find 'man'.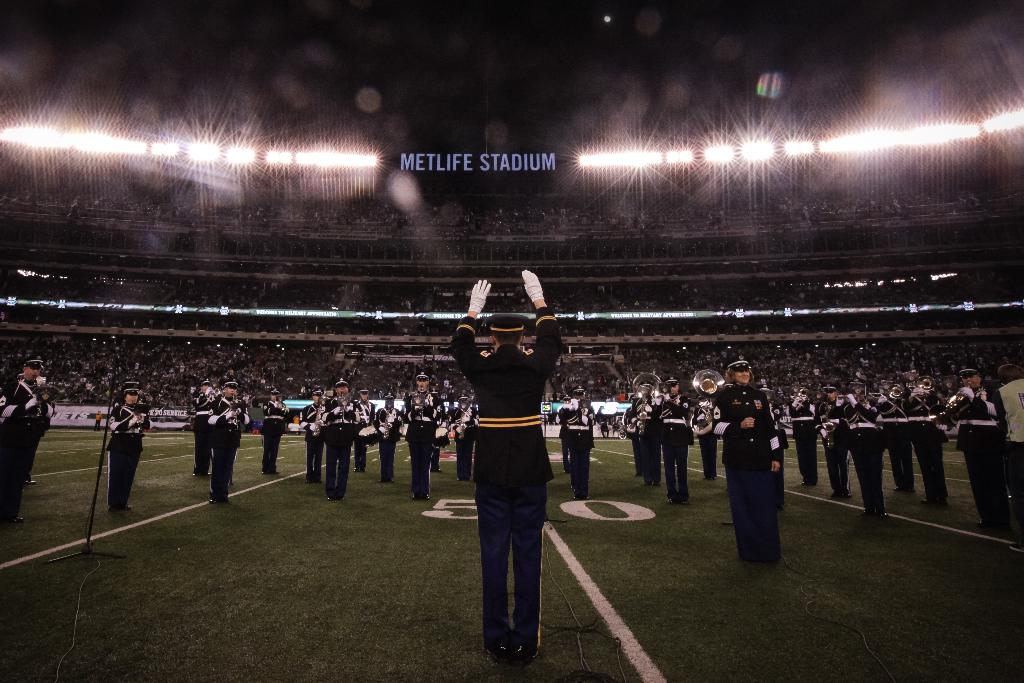
{"left": 399, "top": 368, "right": 442, "bottom": 499}.
